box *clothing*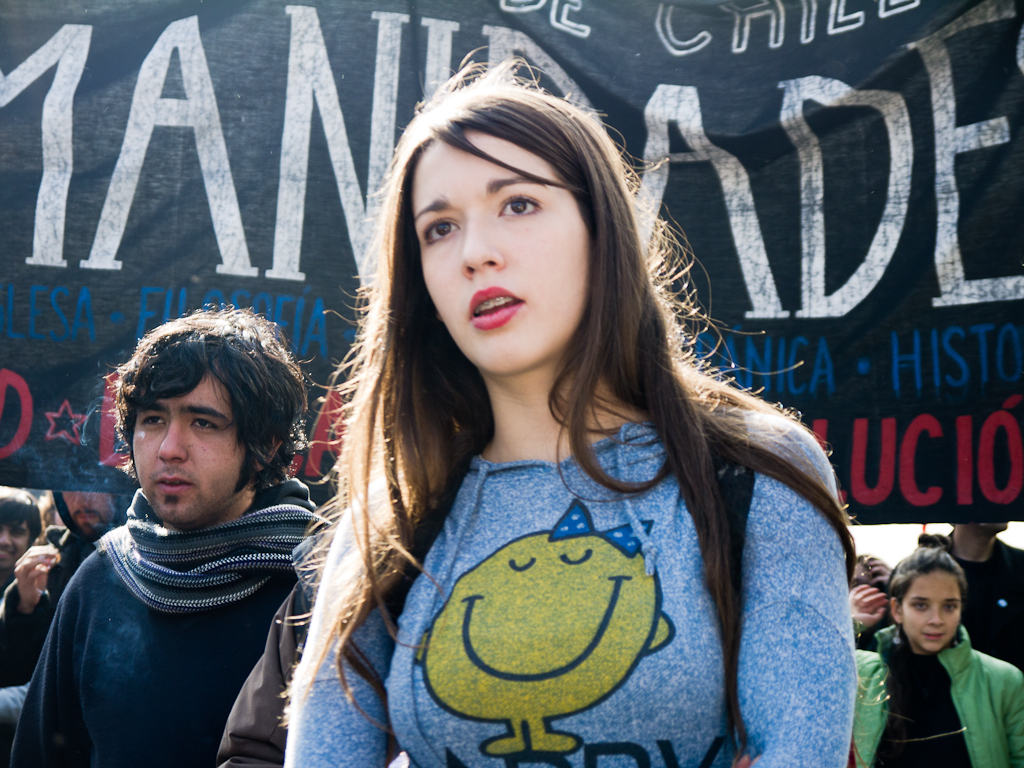
bbox=[843, 616, 1023, 767]
